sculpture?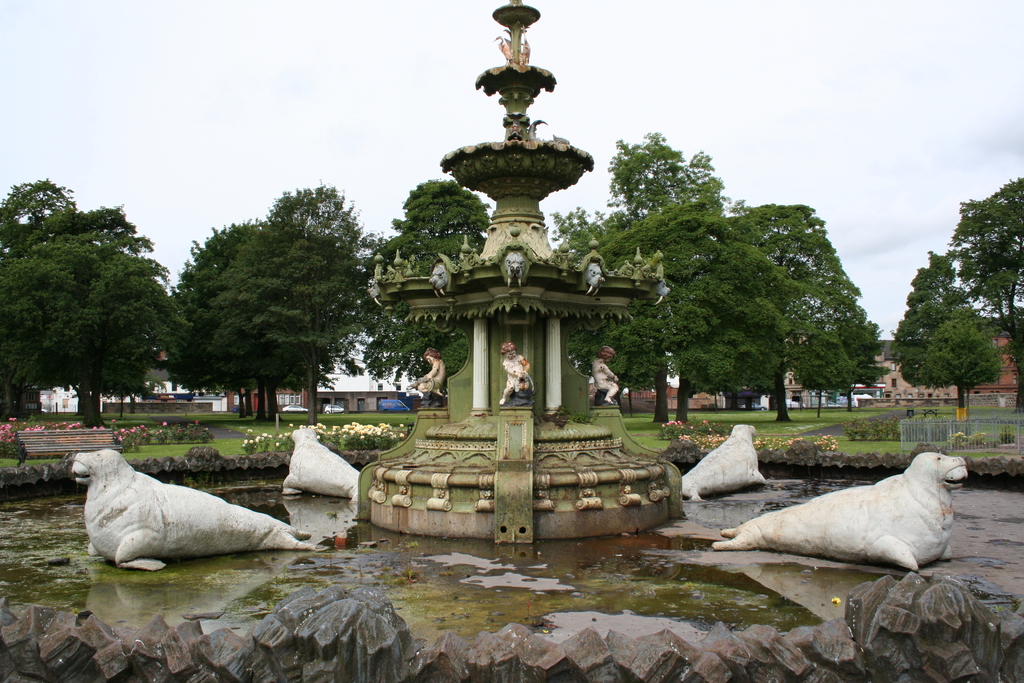
<region>499, 342, 540, 406</region>
